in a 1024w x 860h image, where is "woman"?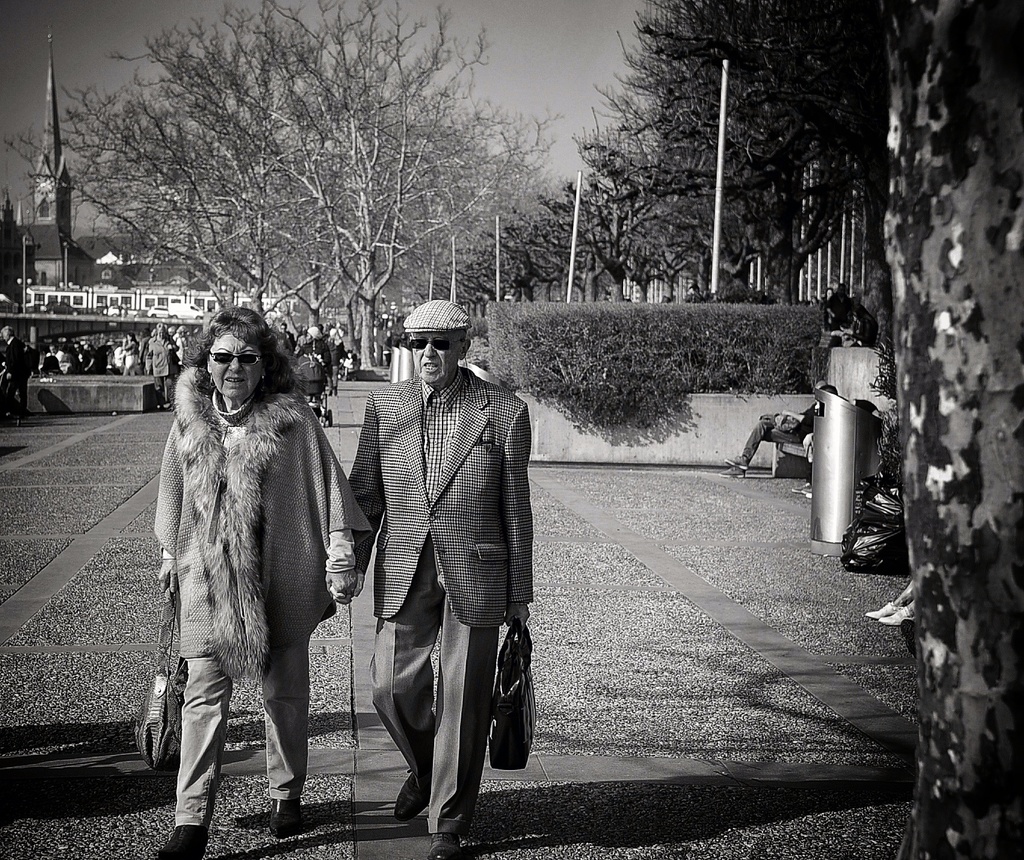
x1=307 y1=325 x2=332 y2=377.
